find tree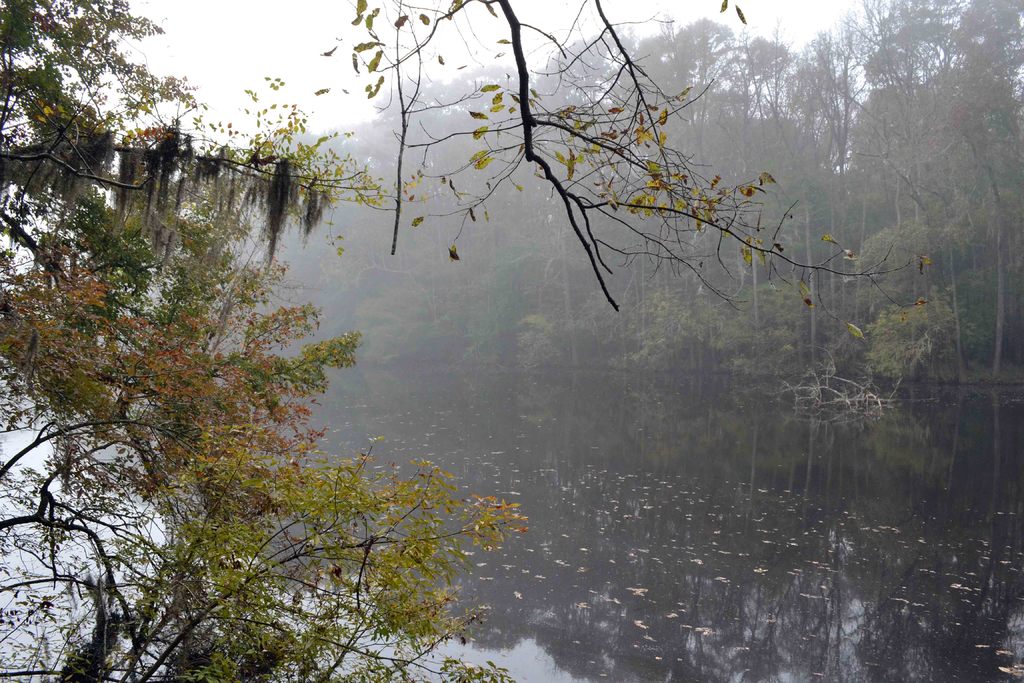
{"left": 314, "top": 0, "right": 934, "bottom": 342}
